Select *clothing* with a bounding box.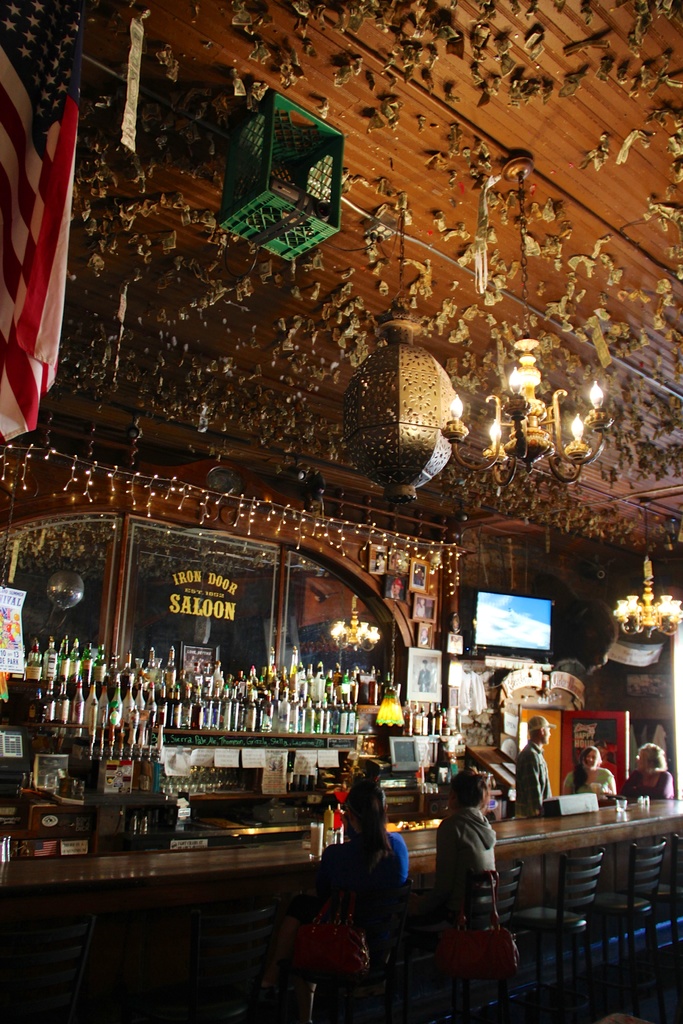
326:788:418:975.
